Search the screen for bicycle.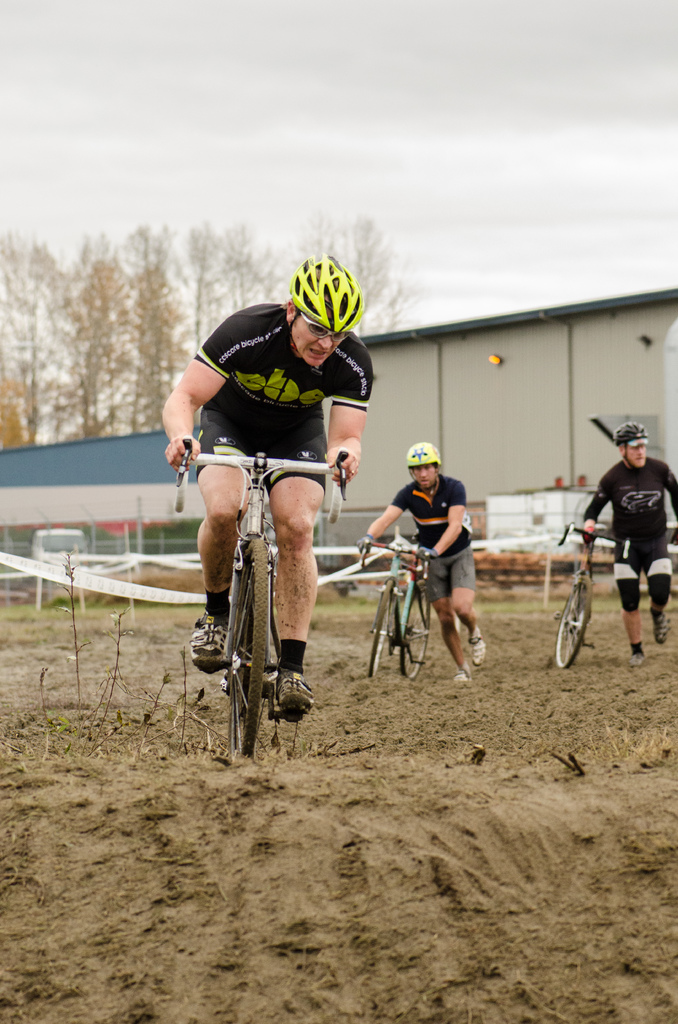
Found at <box>548,525,629,678</box>.
